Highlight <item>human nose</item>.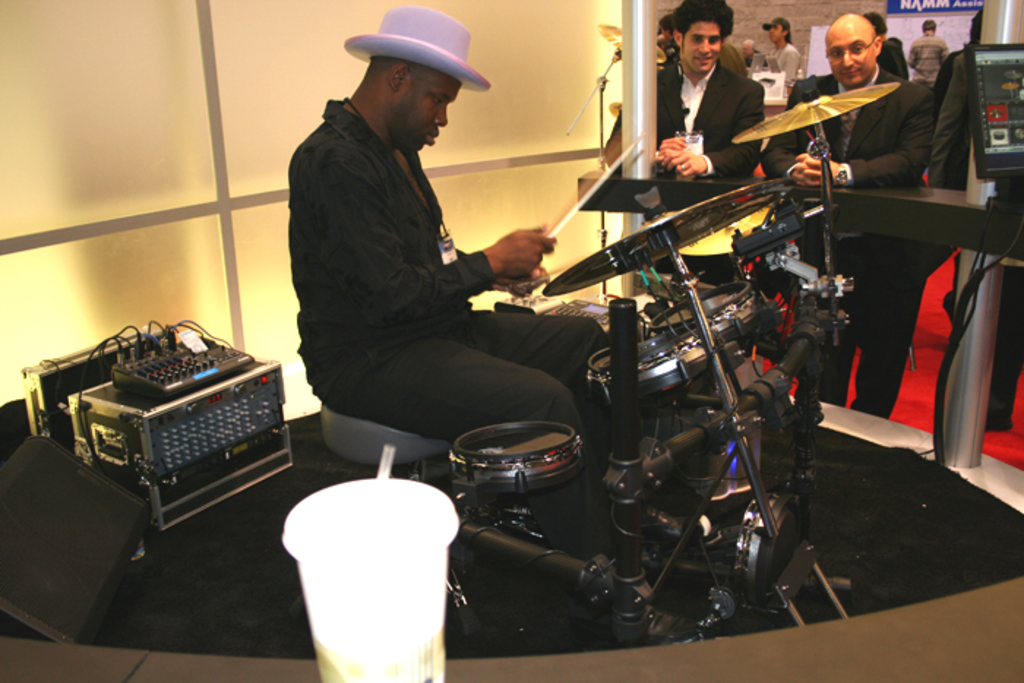
Highlighted region: (432, 99, 449, 132).
